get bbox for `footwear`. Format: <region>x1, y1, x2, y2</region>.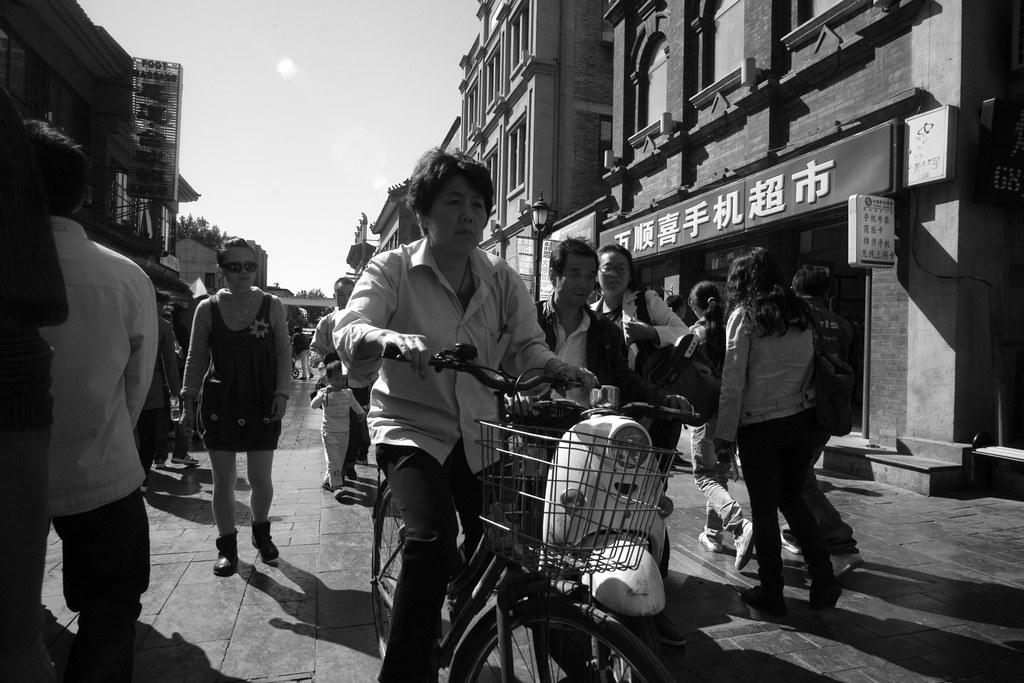
<region>248, 514, 275, 559</region>.
